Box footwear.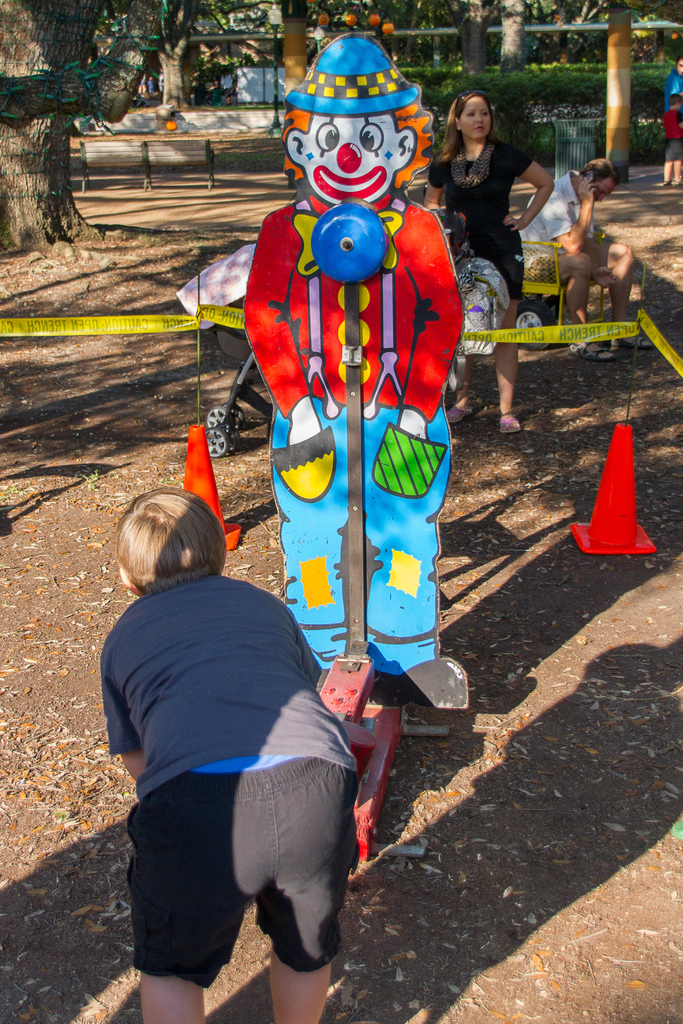
671:176:682:190.
